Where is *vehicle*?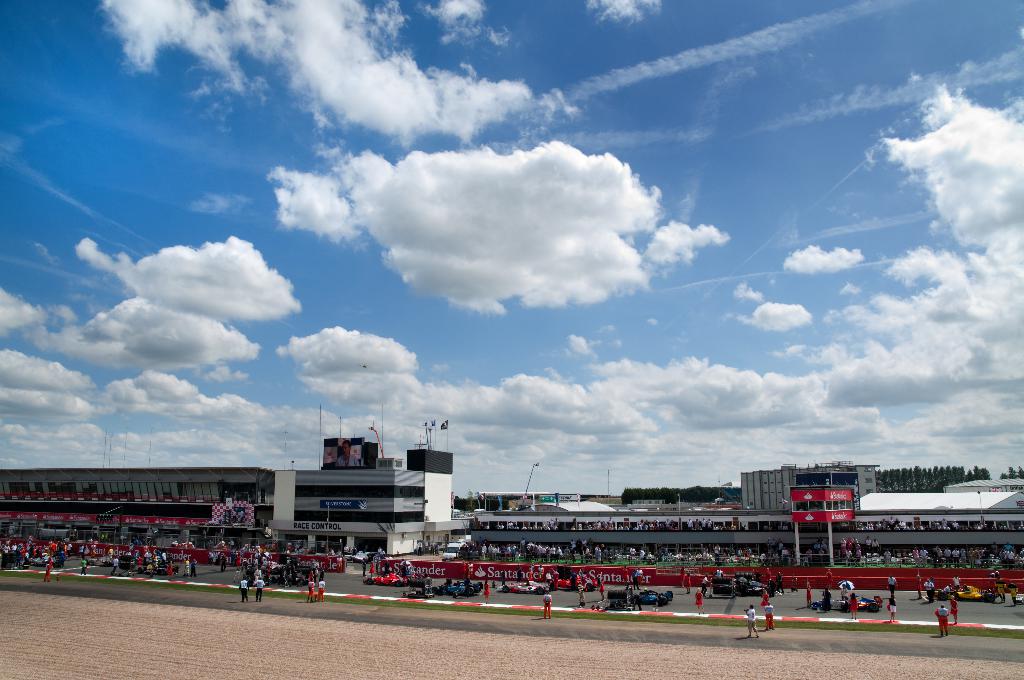
l=740, t=574, r=772, b=597.
